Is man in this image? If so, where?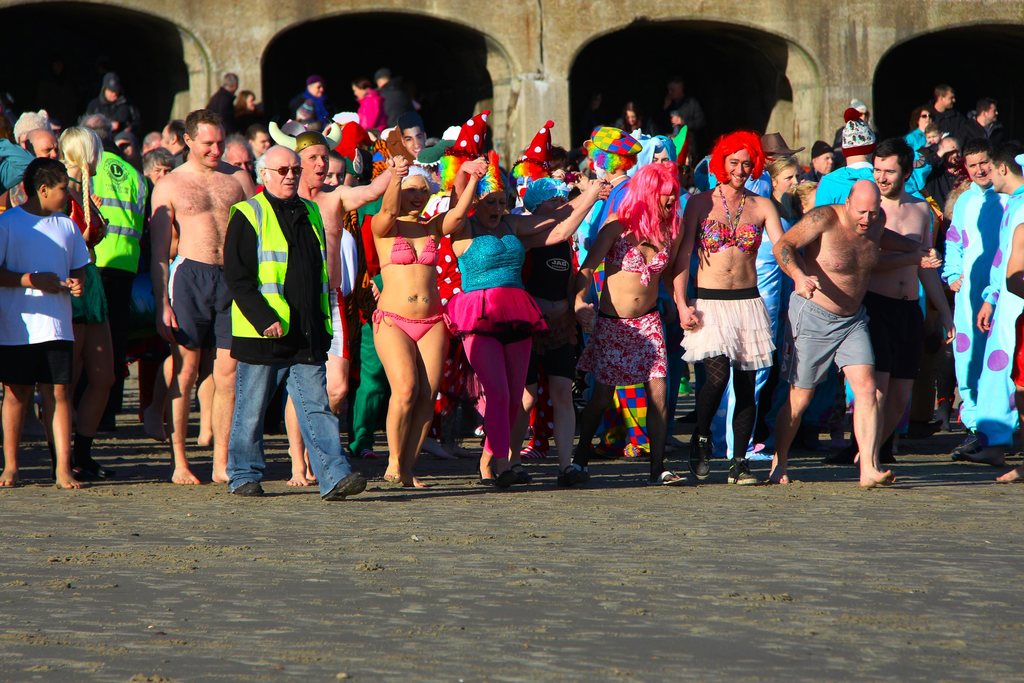
Yes, at bbox=(148, 108, 241, 491).
